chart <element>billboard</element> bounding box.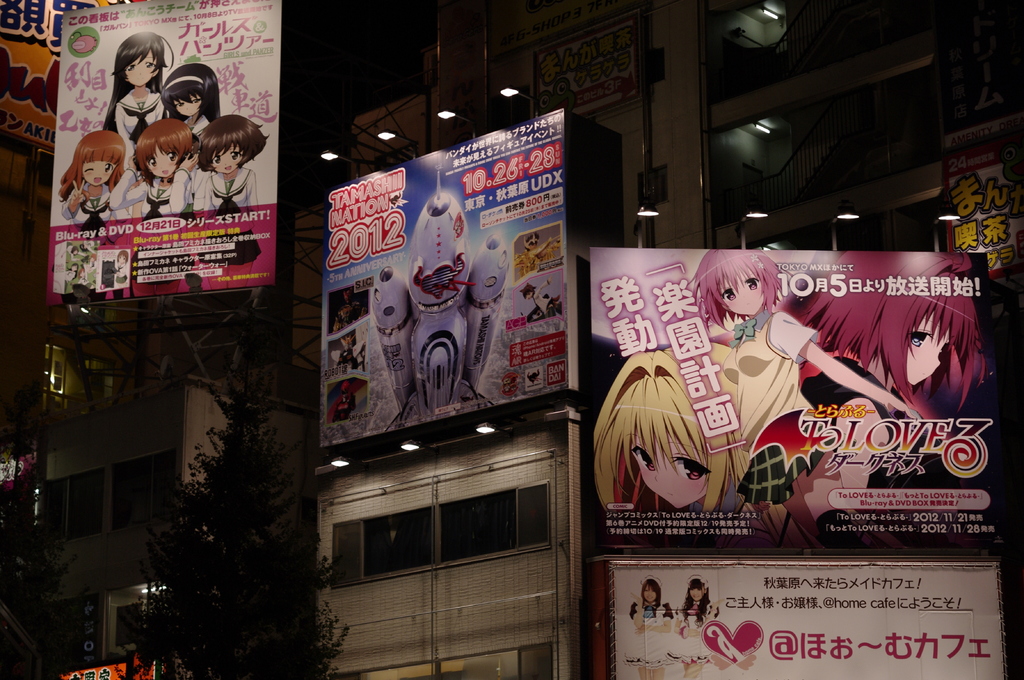
Charted: [left=59, top=0, right=270, bottom=301].
